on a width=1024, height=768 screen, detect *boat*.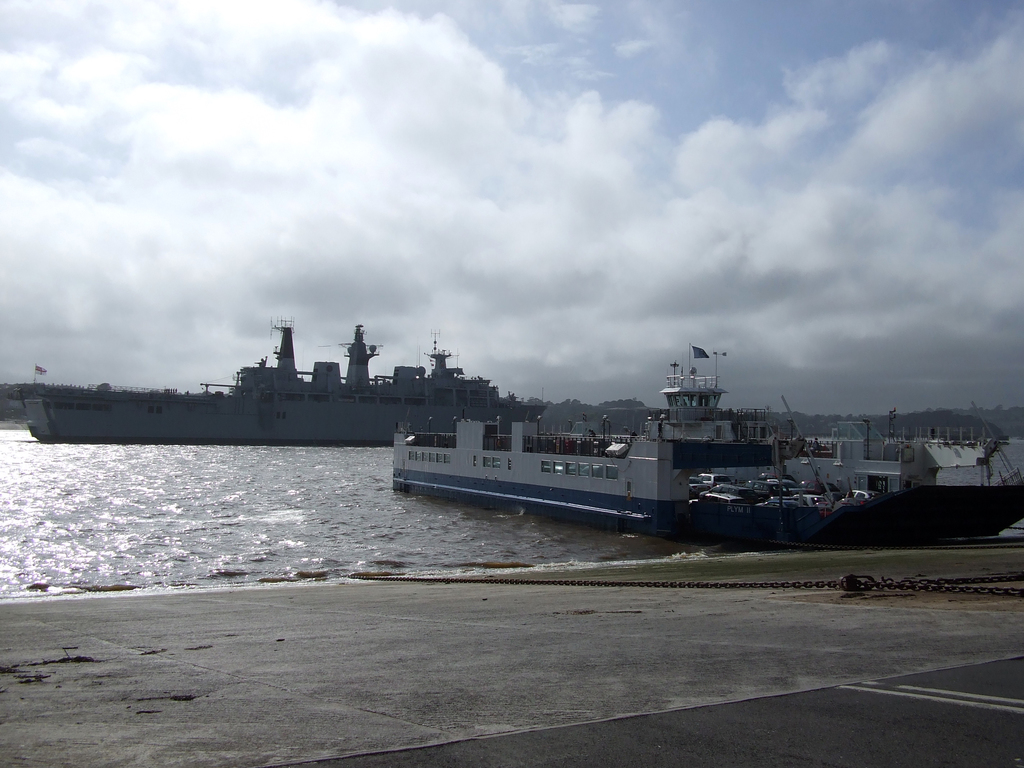
Rect(374, 320, 893, 520).
